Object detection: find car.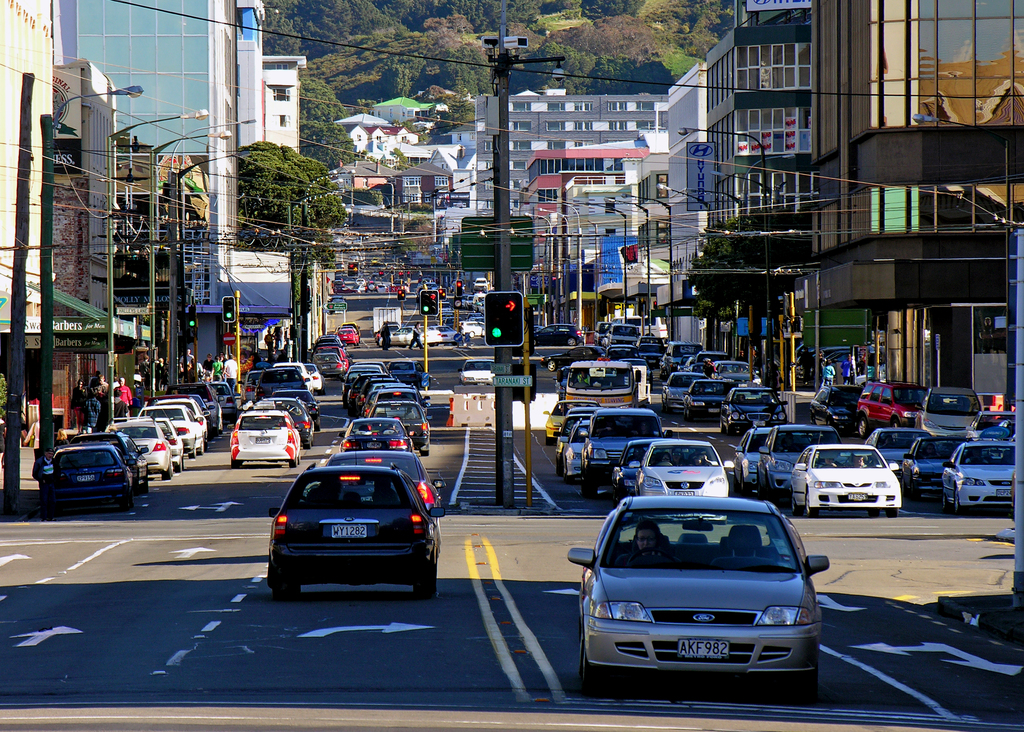
region(138, 405, 206, 455).
